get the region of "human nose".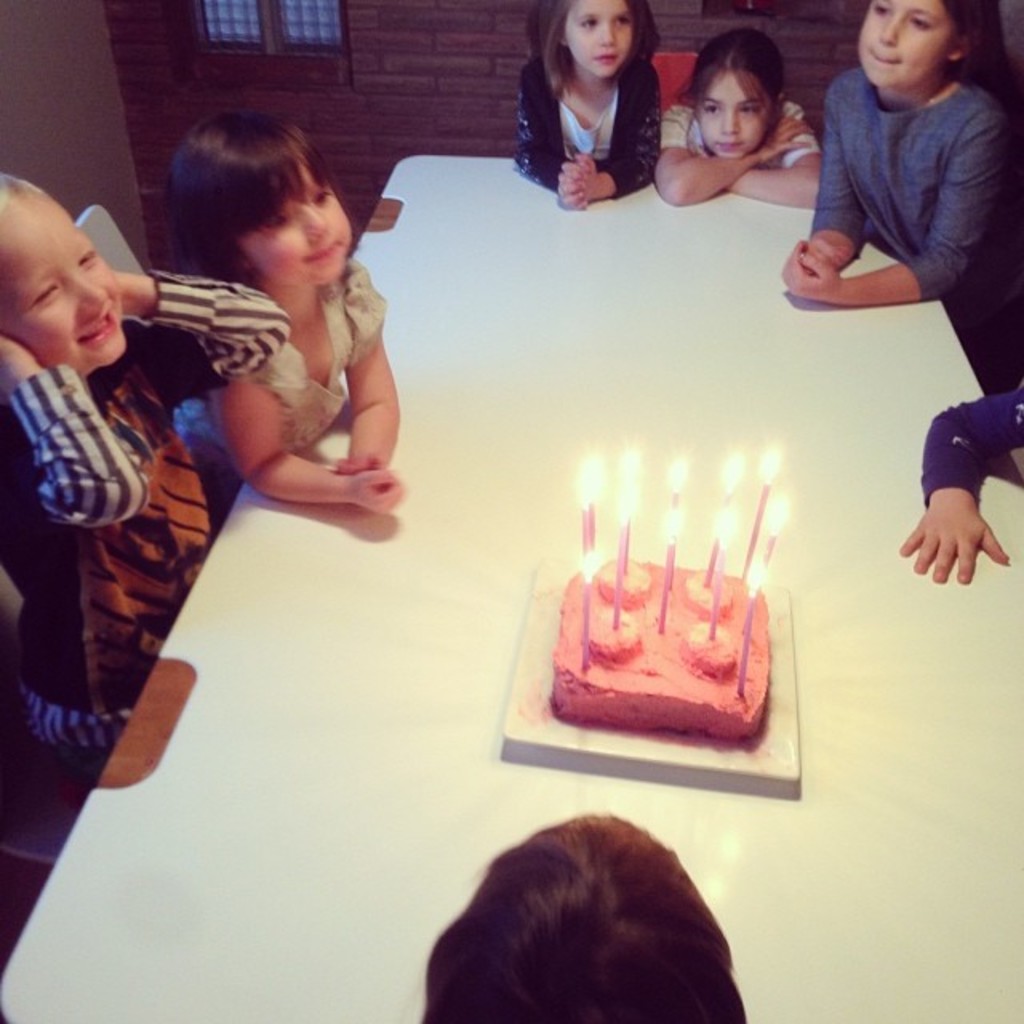
bbox(600, 22, 616, 43).
